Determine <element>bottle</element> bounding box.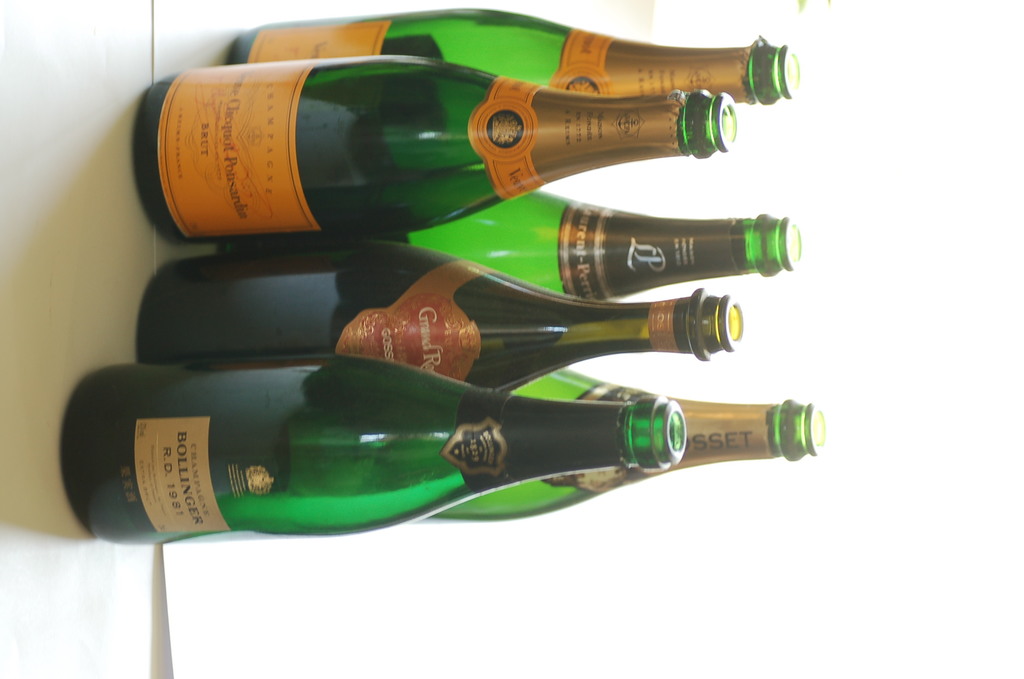
Determined: pyautogui.locateOnScreen(230, 6, 801, 103).
